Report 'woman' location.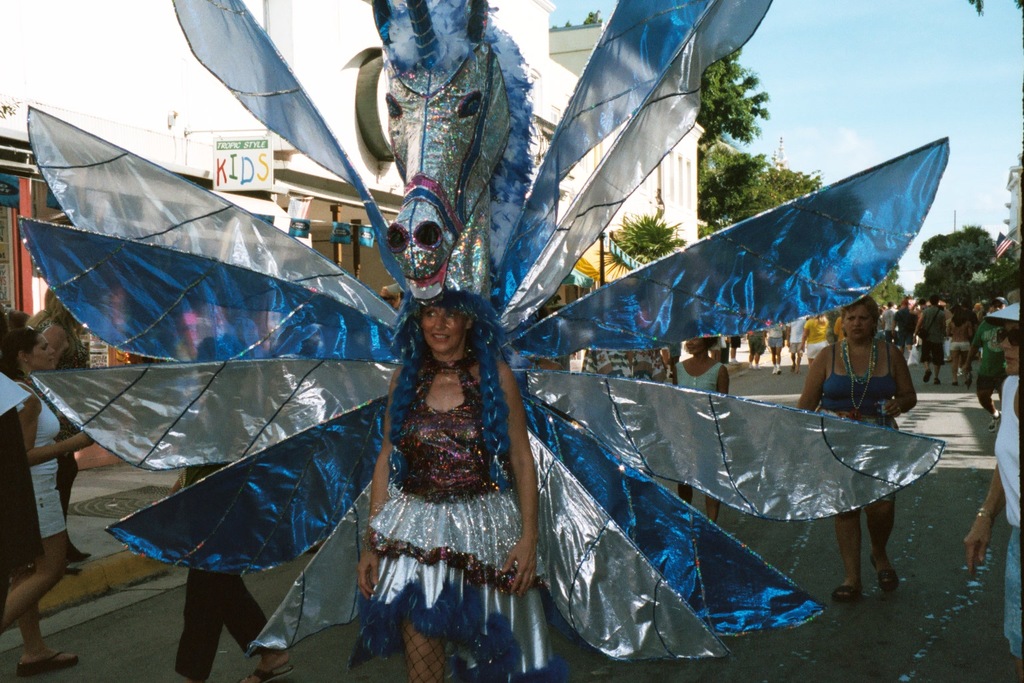
Report: x1=791 y1=292 x2=919 y2=606.
